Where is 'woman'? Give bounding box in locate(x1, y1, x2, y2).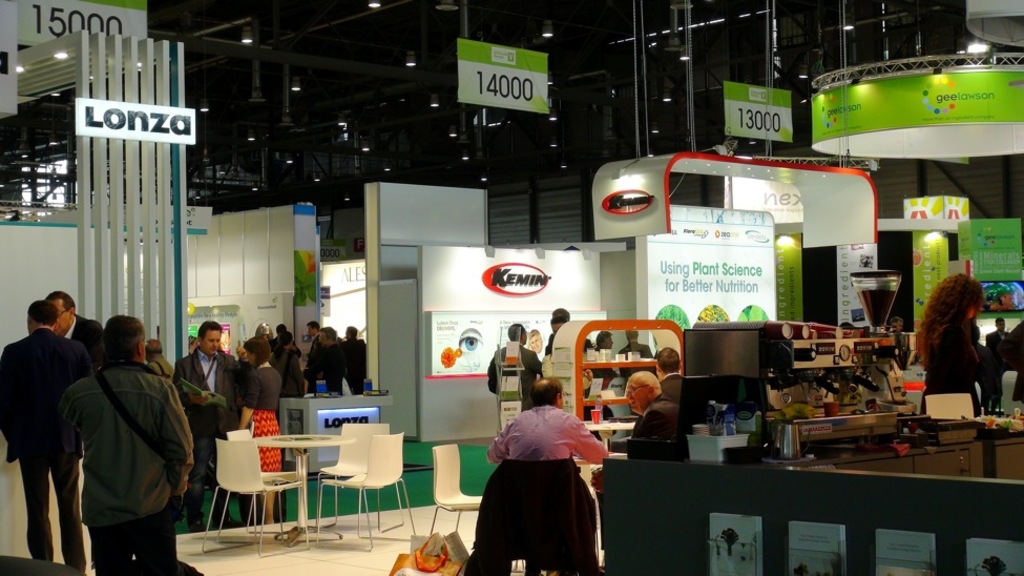
locate(233, 335, 283, 526).
